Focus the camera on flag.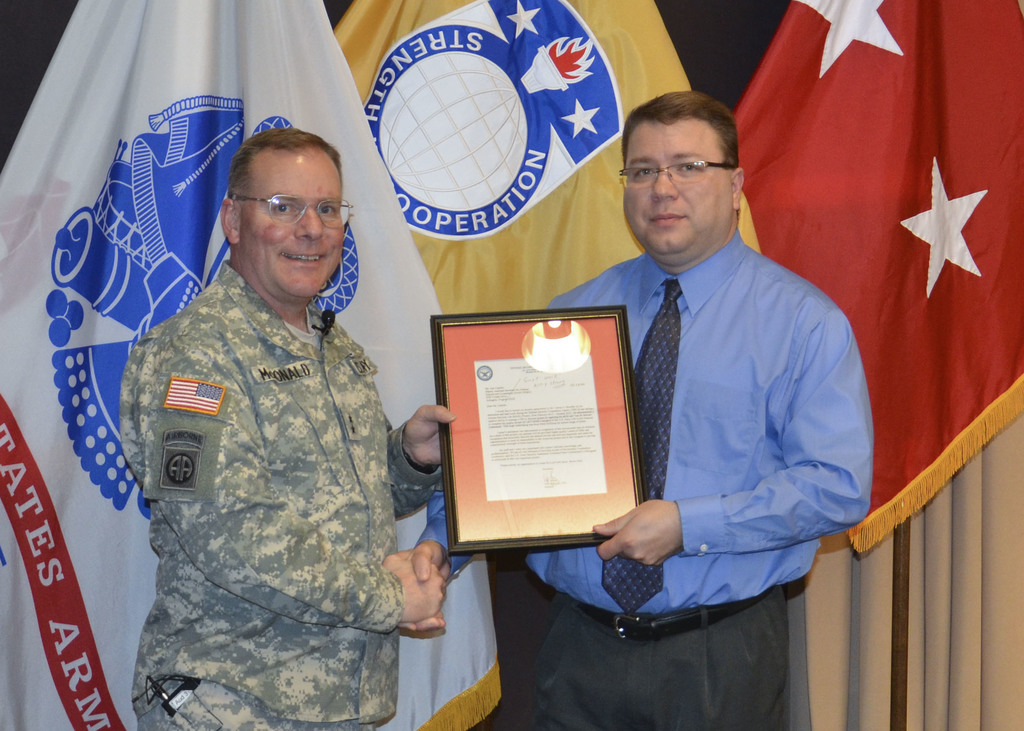
Focus region: <region>331, 0, 772, 321</region>.
